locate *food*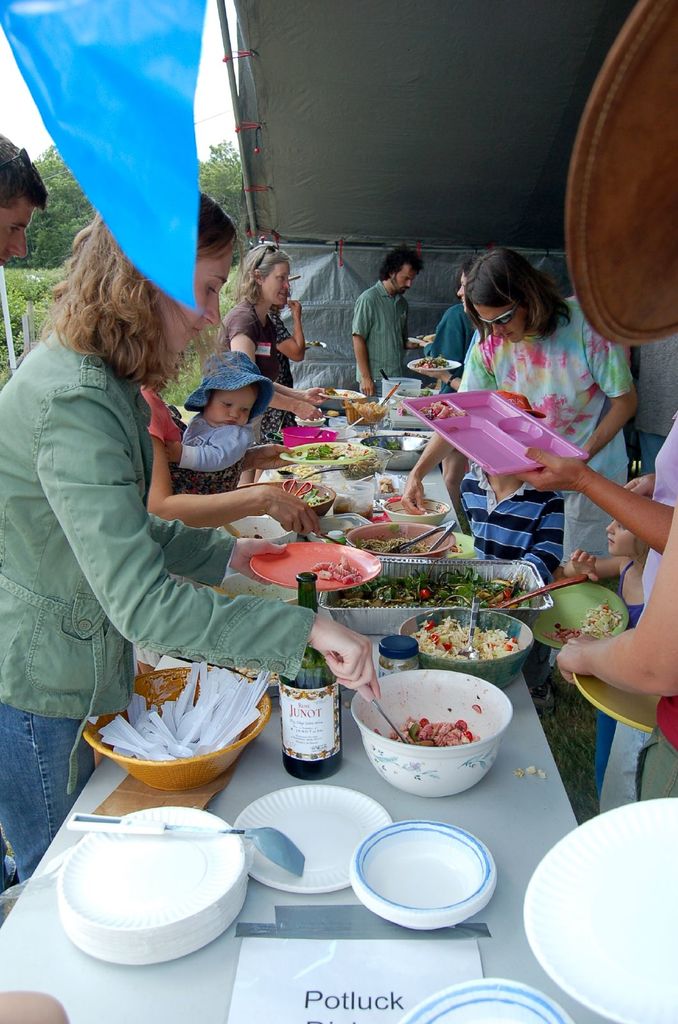
box(340, 524, 356, 538)
